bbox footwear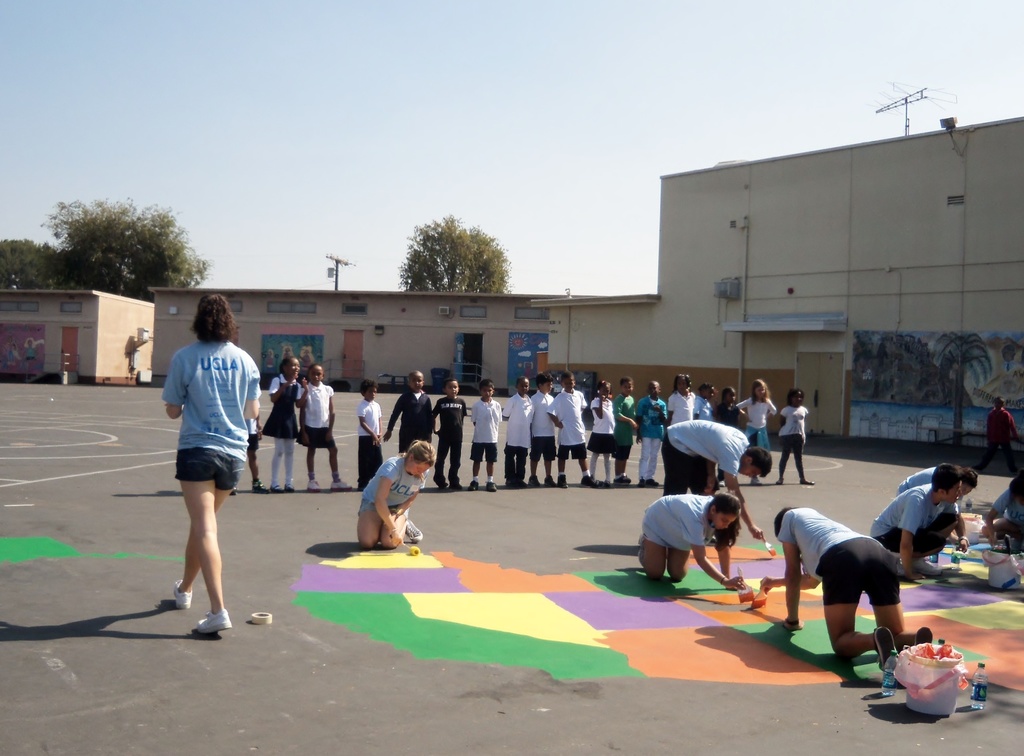
(left=168, top=579, right=196, bottom=611)
